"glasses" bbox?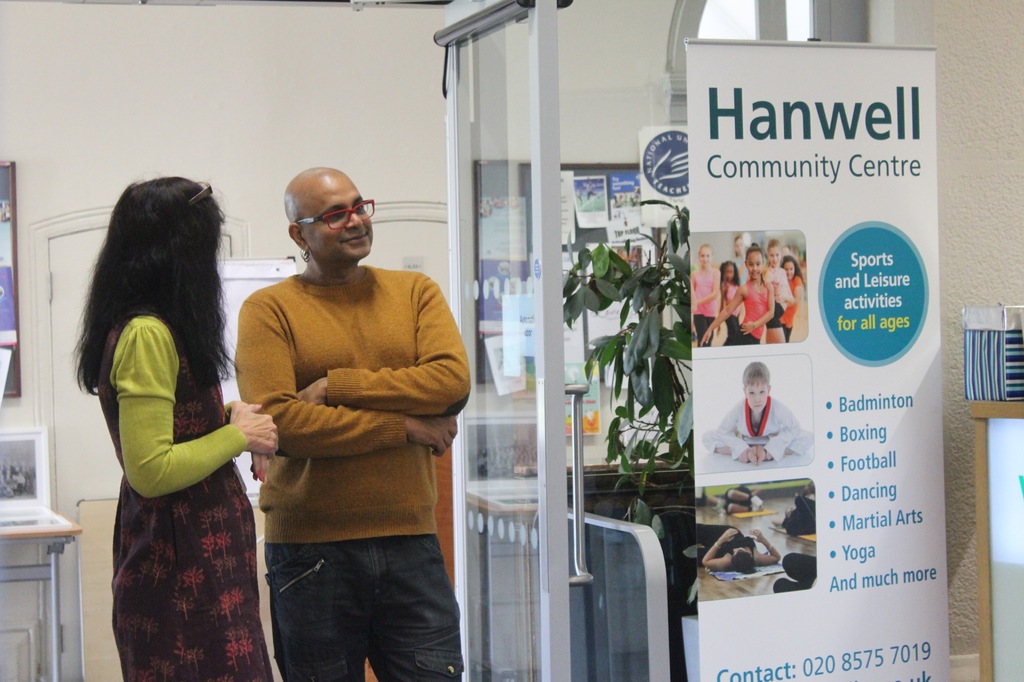
(293,190,378,226)
